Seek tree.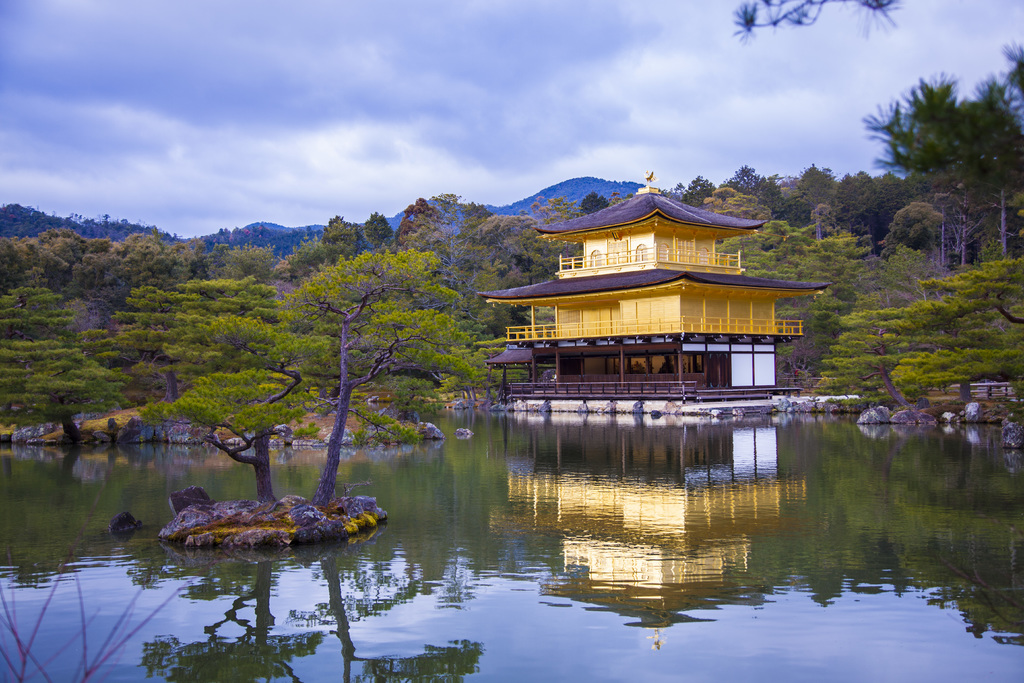
[x1=139, y1=251, x2=316, y2=508].
